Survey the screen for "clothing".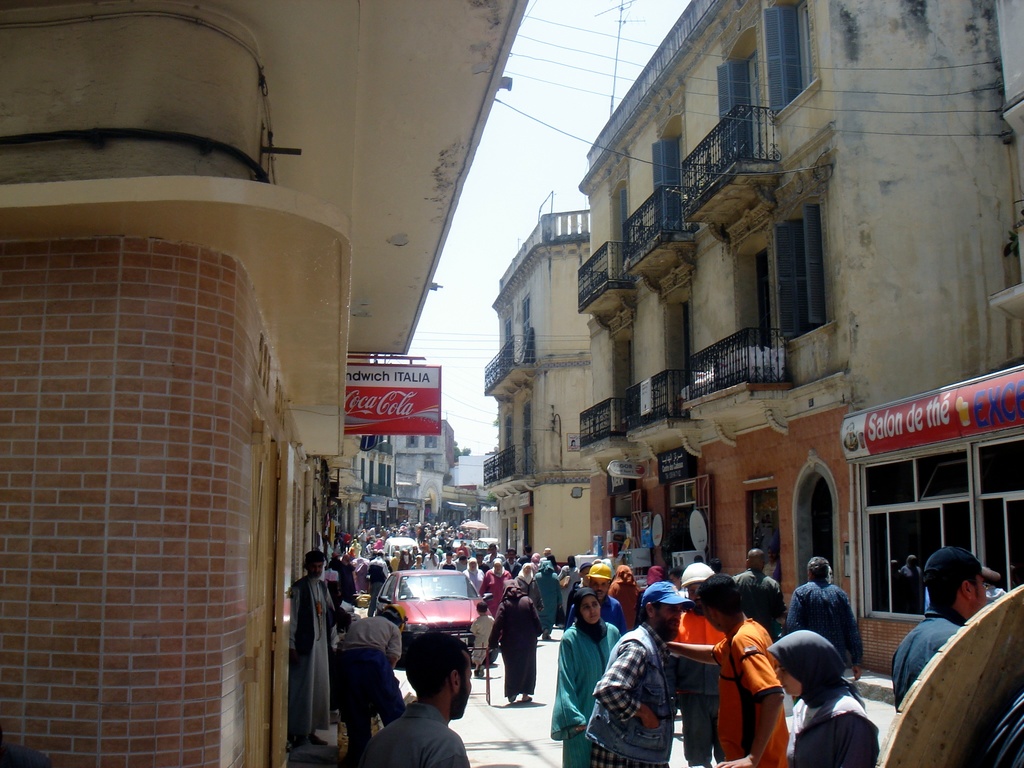
Survey found: l=595, t=628, r=652, b=752.
